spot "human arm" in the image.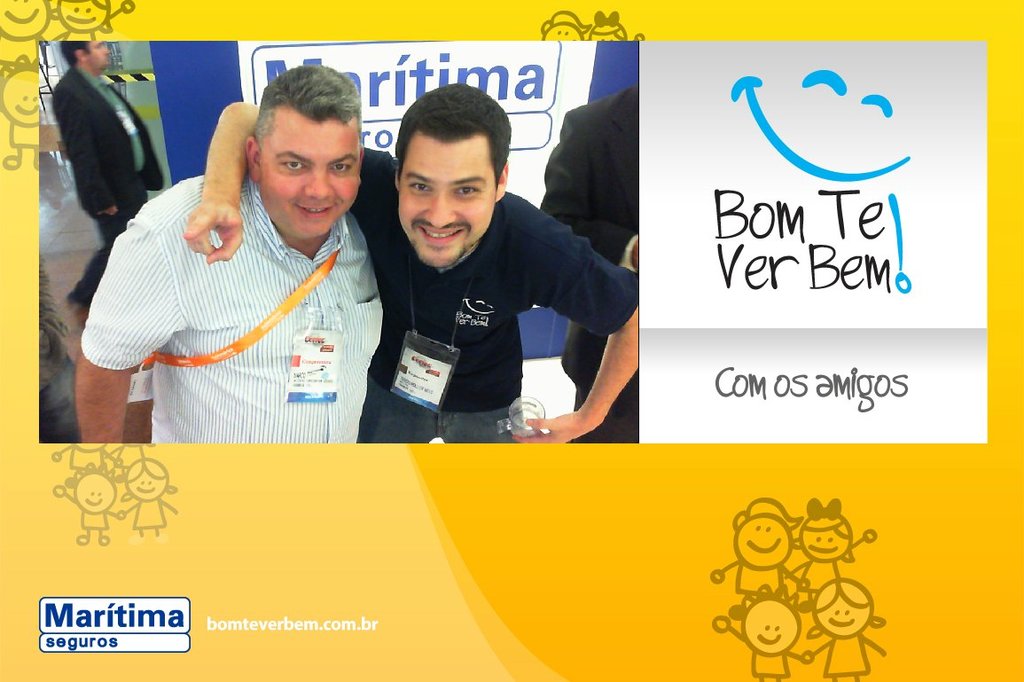
"human arm" found at <region>506, 233, 637, 443</region>.
